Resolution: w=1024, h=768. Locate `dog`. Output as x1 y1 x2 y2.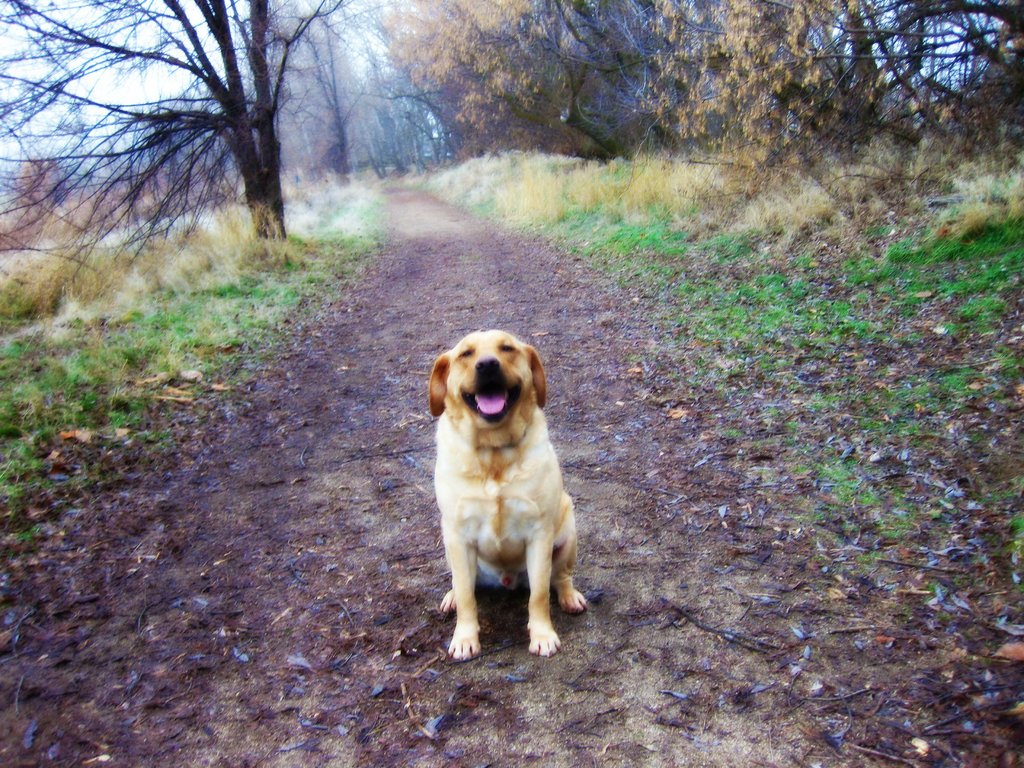
435 331 588 659.
